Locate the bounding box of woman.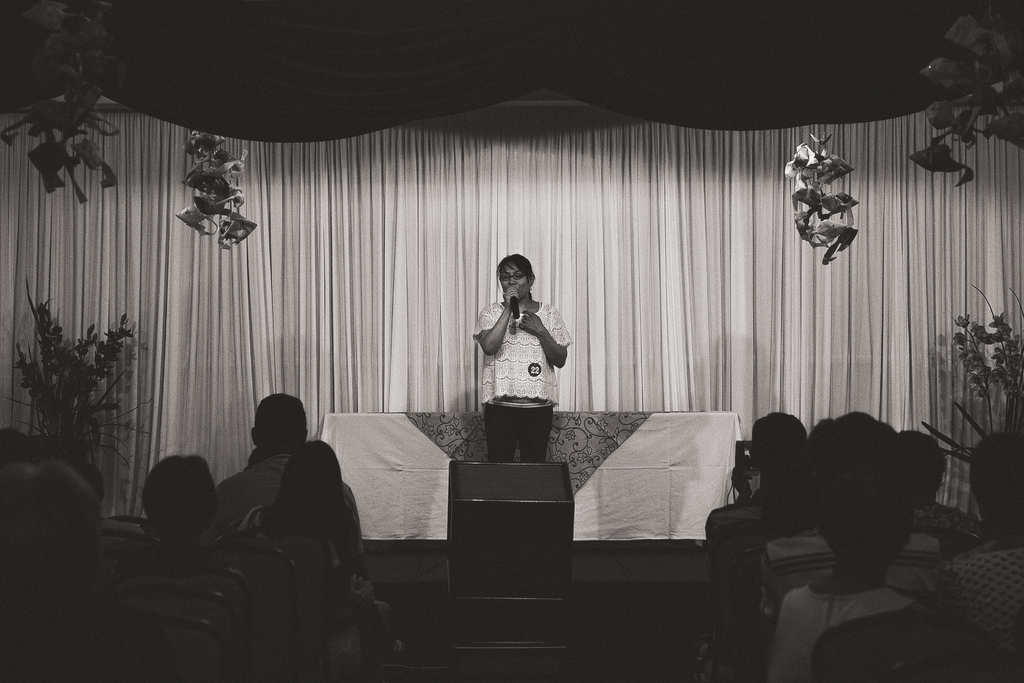
Bounding box: 754/465/950/682.
